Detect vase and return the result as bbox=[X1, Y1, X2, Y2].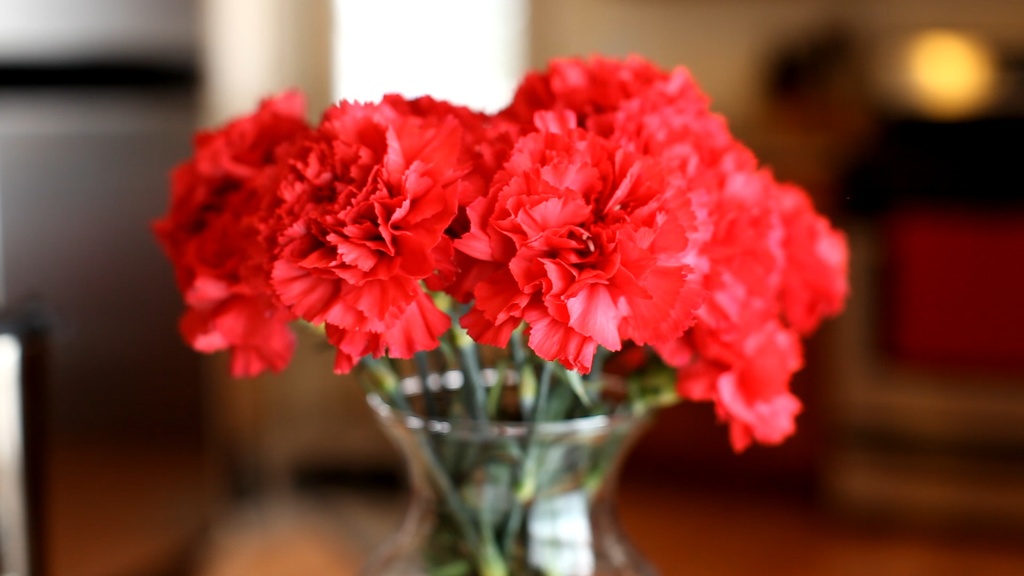
bbox=[360, 366, 657, 575].
